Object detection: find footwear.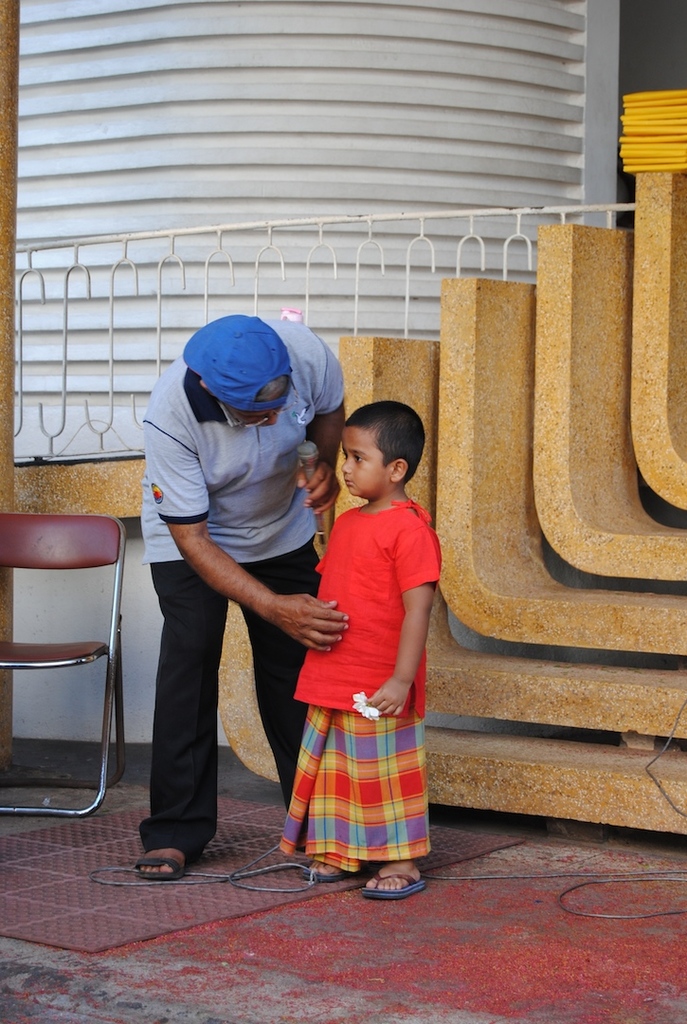
357 866 430 903.
